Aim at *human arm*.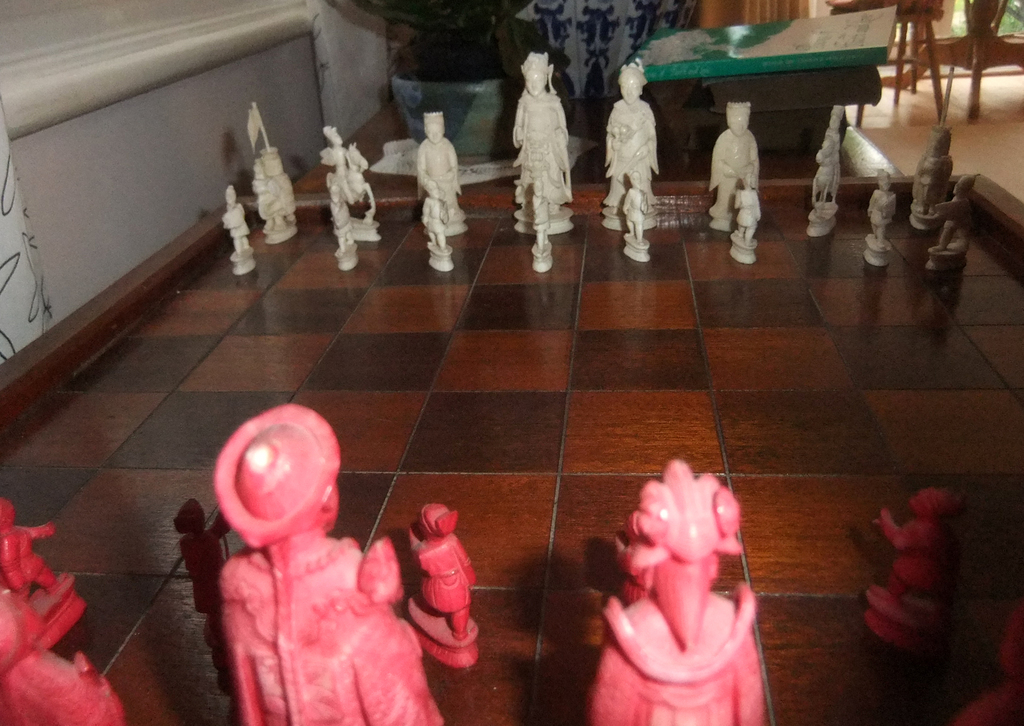
Aimed at pyautogui.locateOnScreen(511, 101, 525, 141).
